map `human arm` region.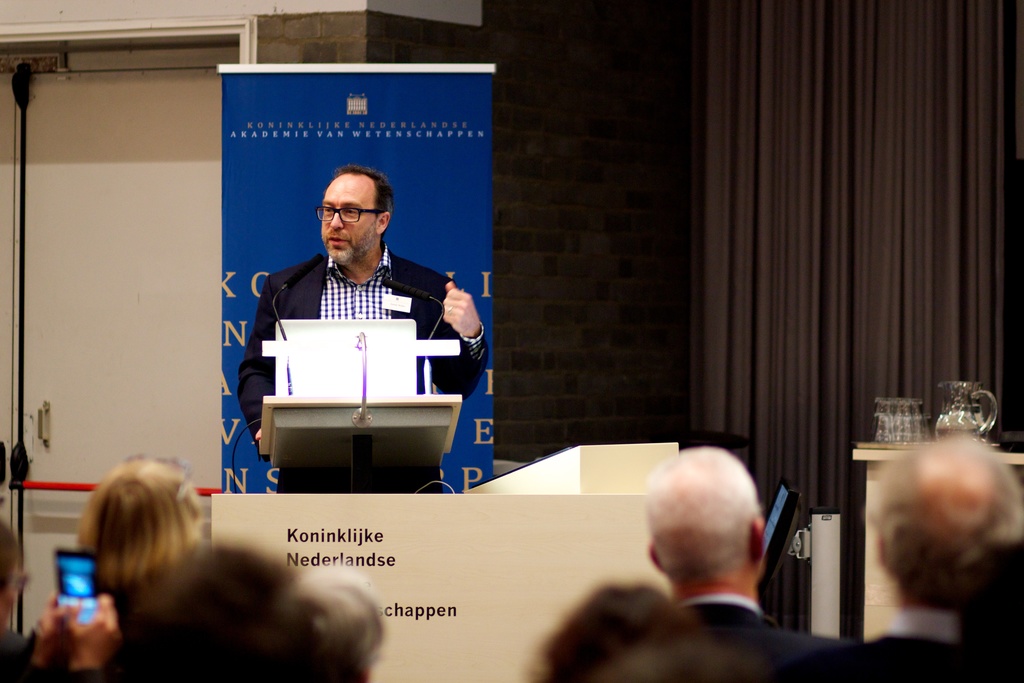
Mapped to bbox(64, 588, 125, 681).
